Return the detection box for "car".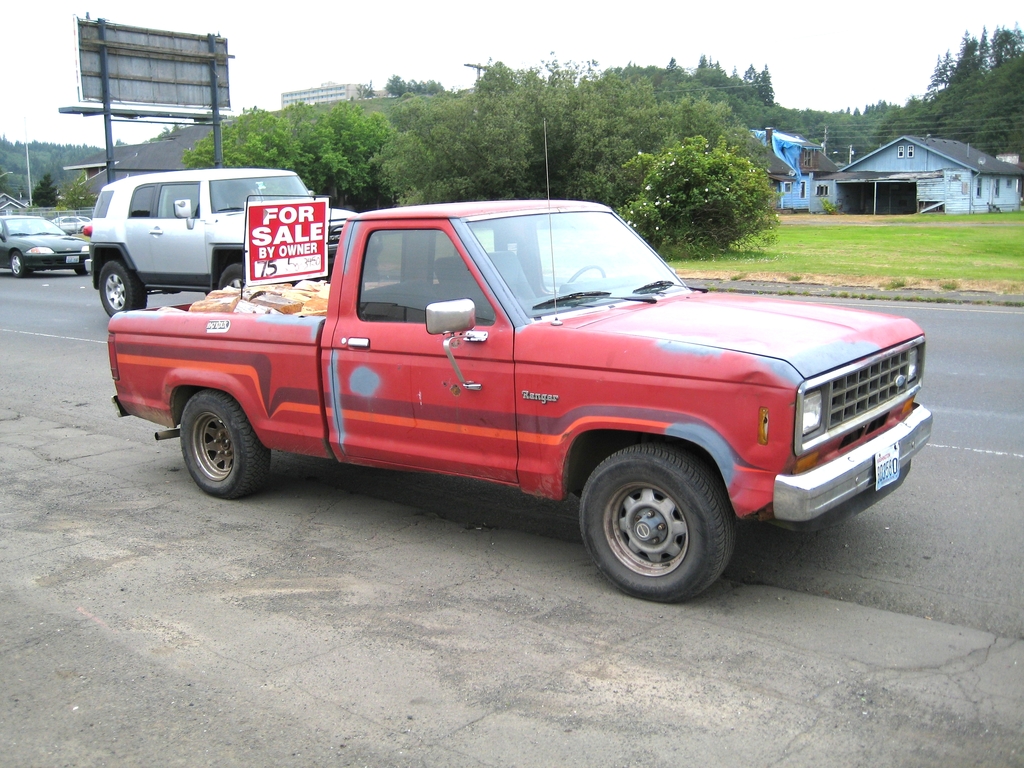
[50, 209, 92, 240].
